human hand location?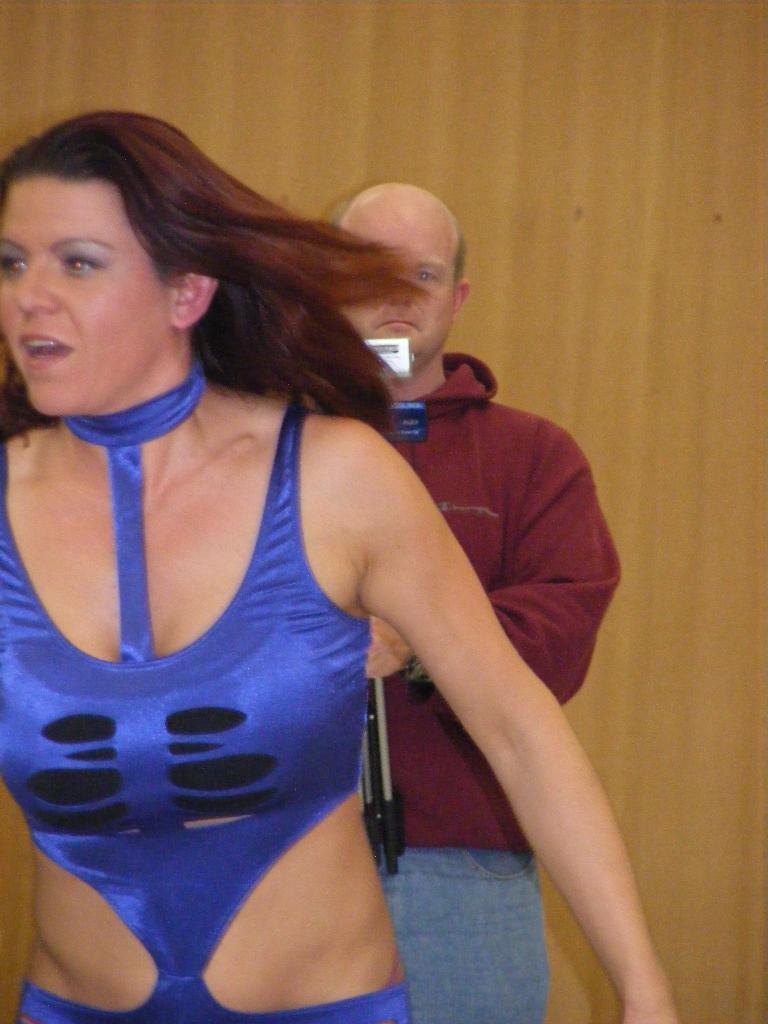
367,613,413,684
